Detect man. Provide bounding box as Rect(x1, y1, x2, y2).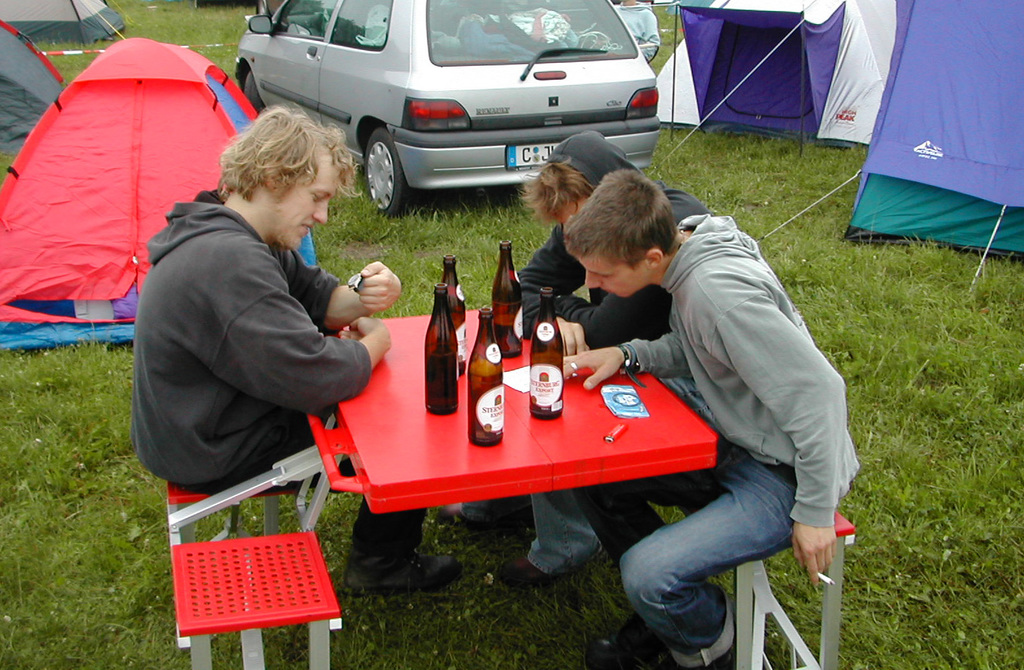
Rect(106, 112, 404, 559).
